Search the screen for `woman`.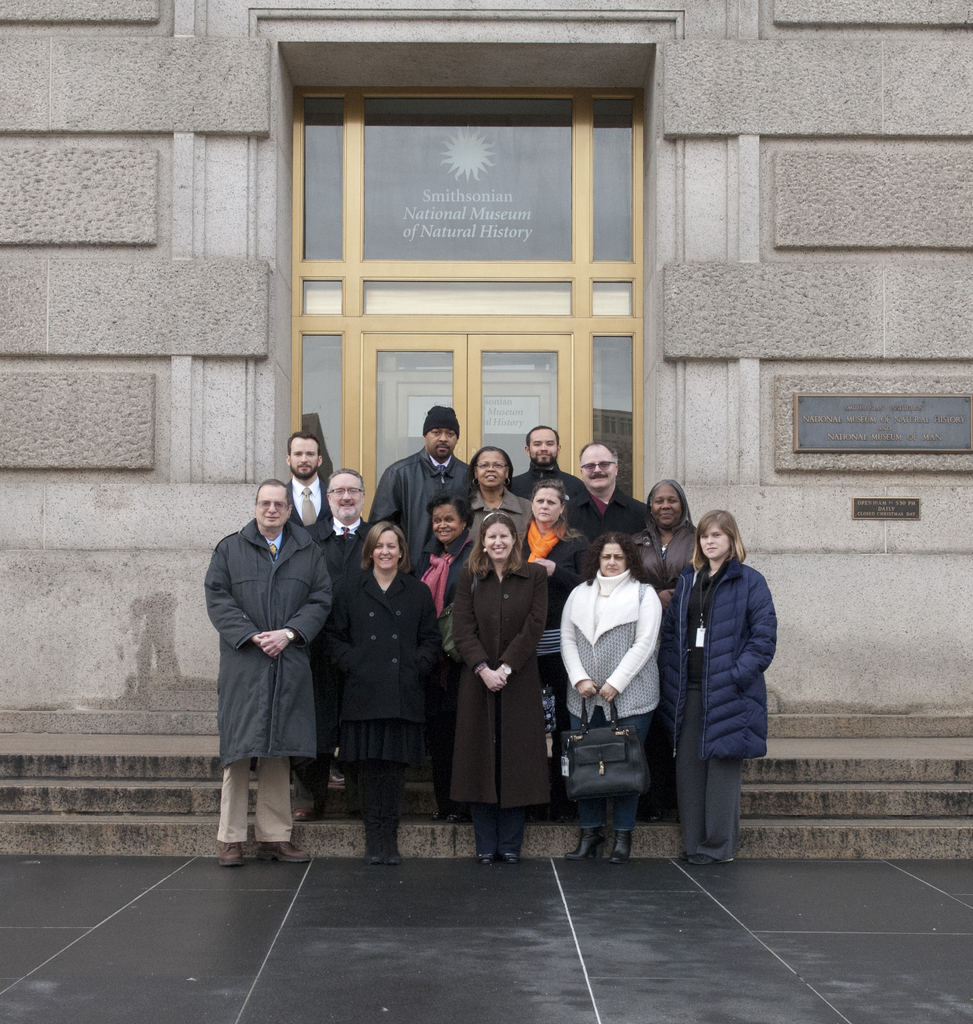
Found at rect(516, 478, 593, 810).
